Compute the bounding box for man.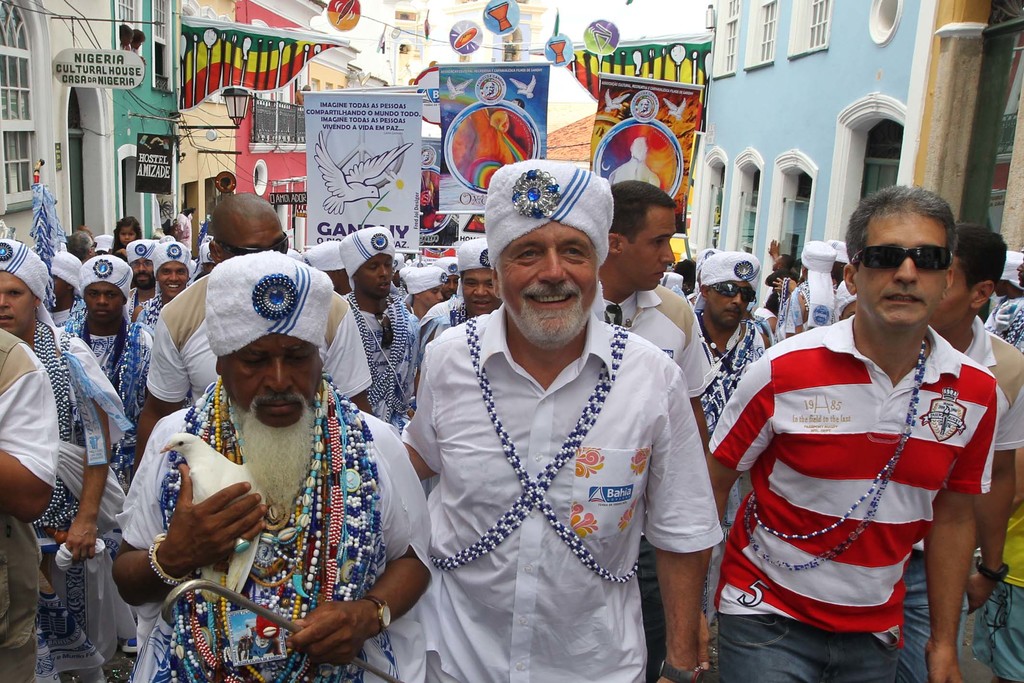
[125, 240, 163, 309].
